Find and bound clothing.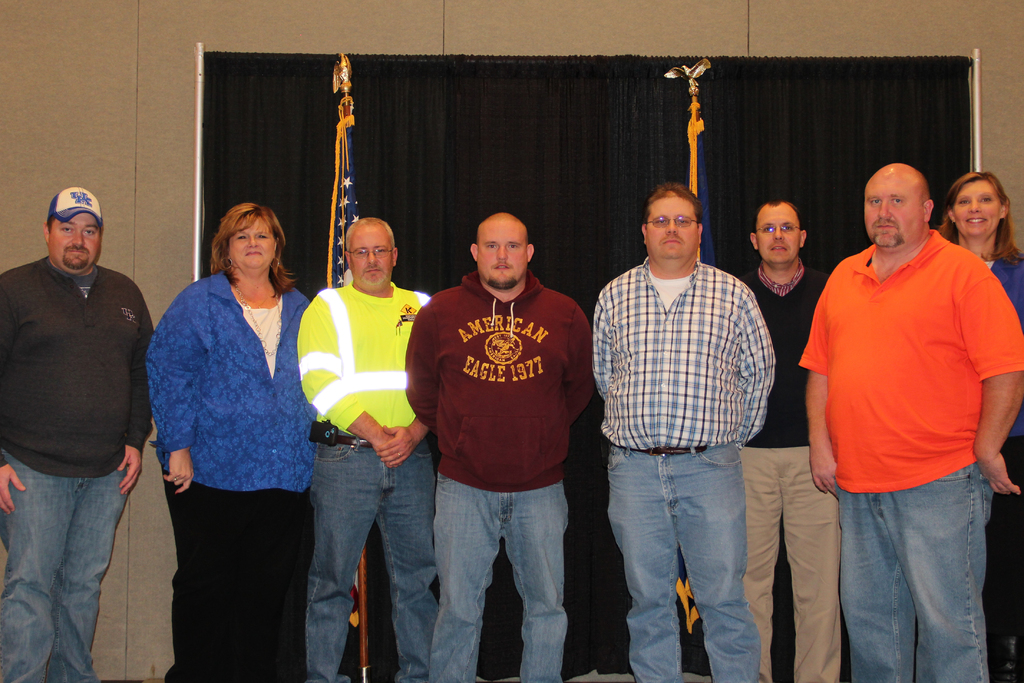
Bound: (585, 254, 774, 682).
